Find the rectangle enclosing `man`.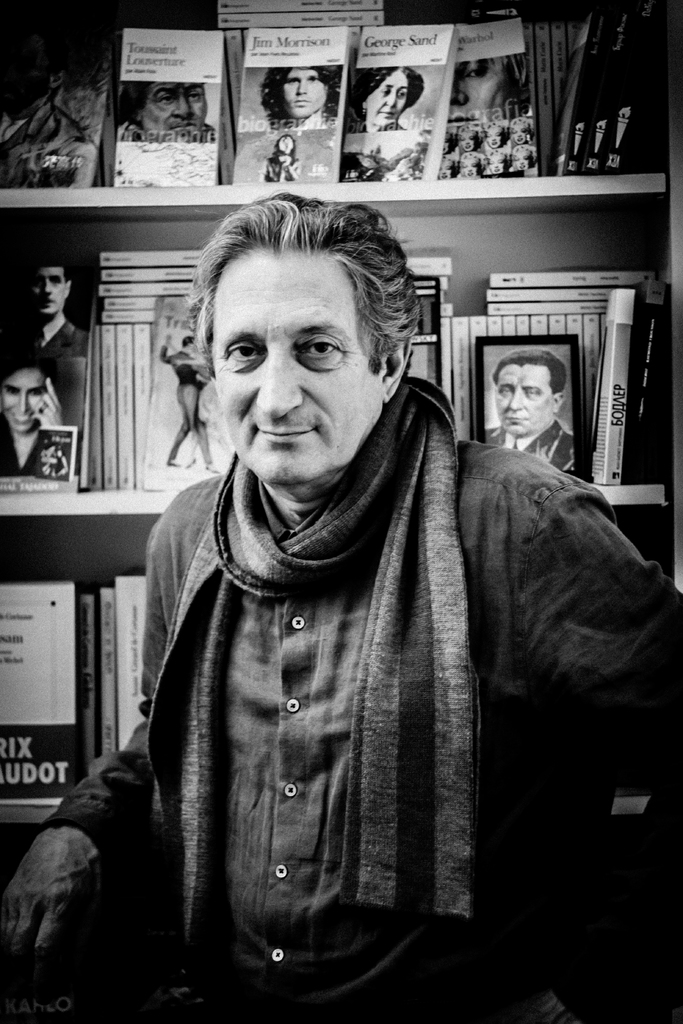
rect(261, 66, 340, 129).
